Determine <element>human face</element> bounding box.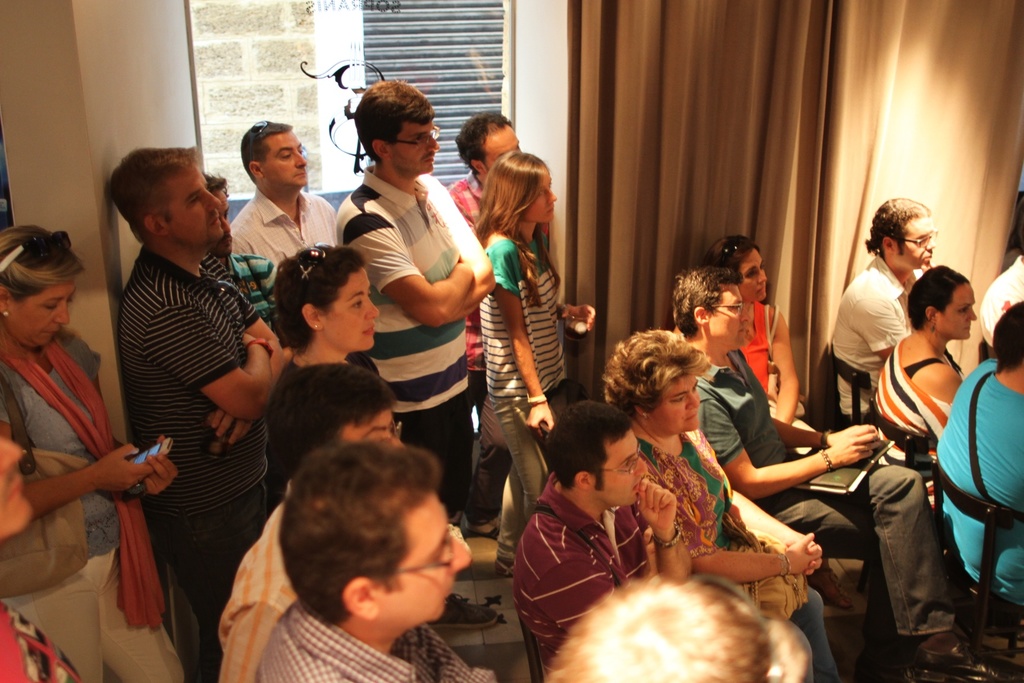
Determined: (264,132,304,187).
